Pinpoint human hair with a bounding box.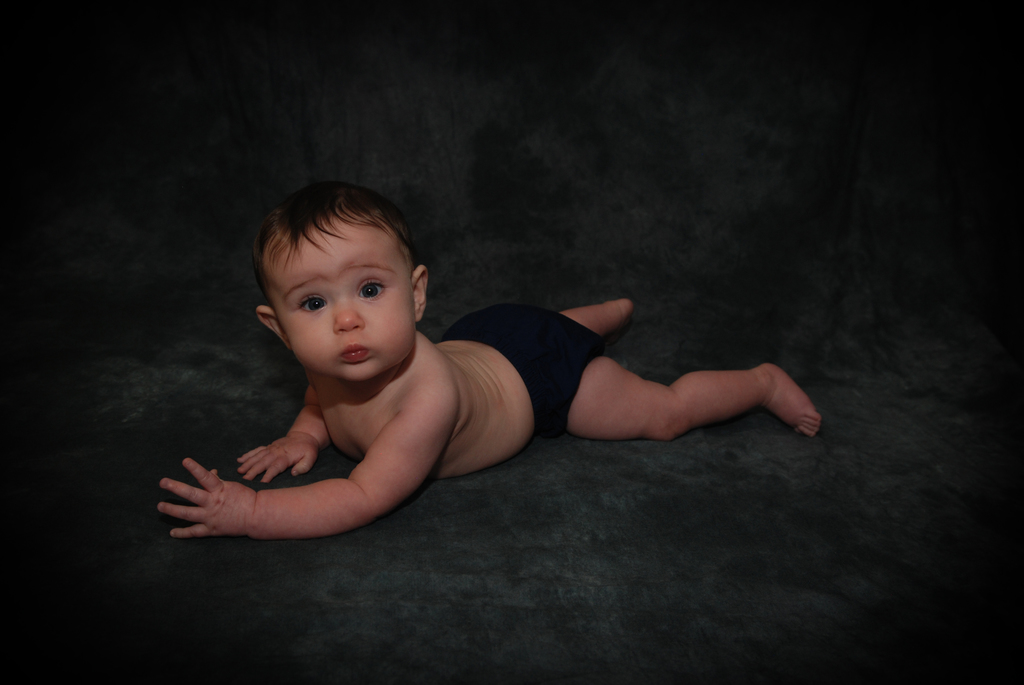
250/177/417/308.
